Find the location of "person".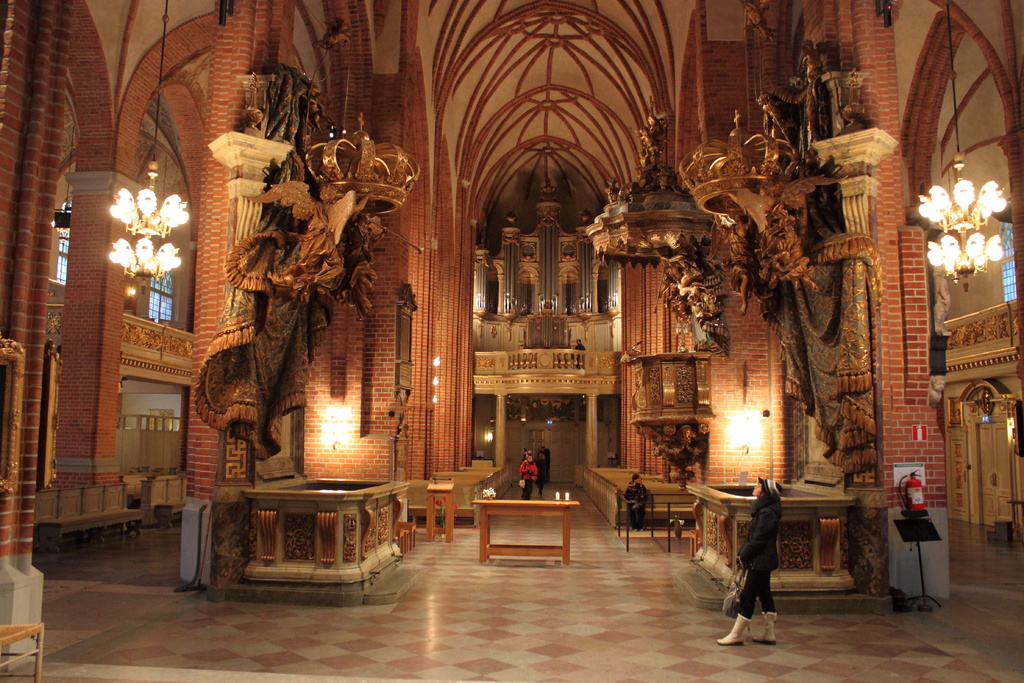
Location: (522, 452, 540, 497).
